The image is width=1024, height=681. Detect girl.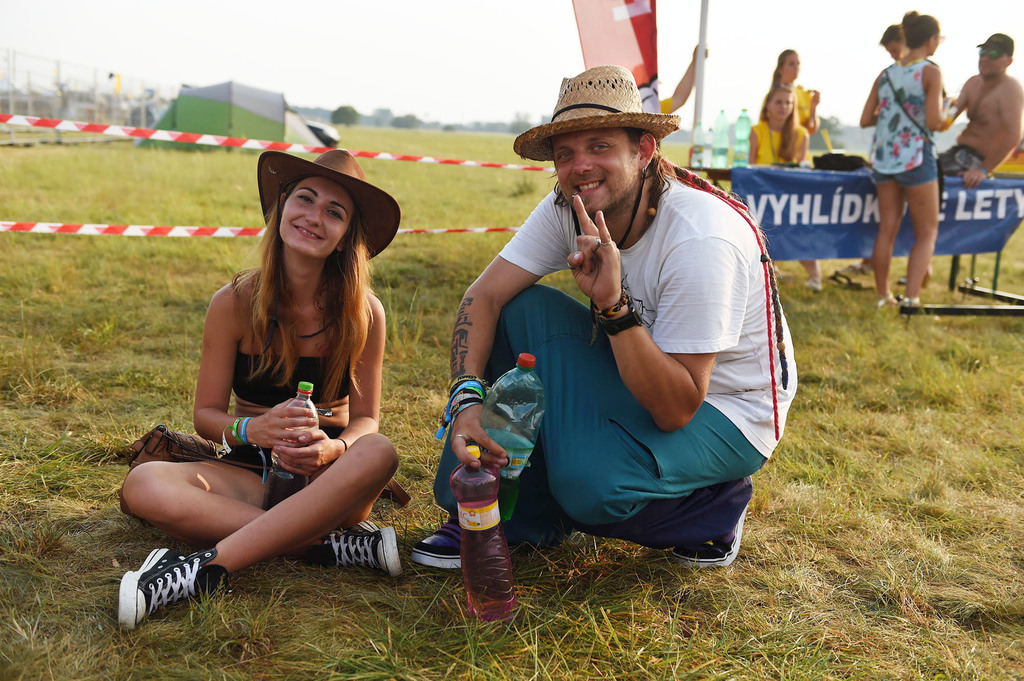
Detection: left=761, top=34, right=827, bottom=118.
